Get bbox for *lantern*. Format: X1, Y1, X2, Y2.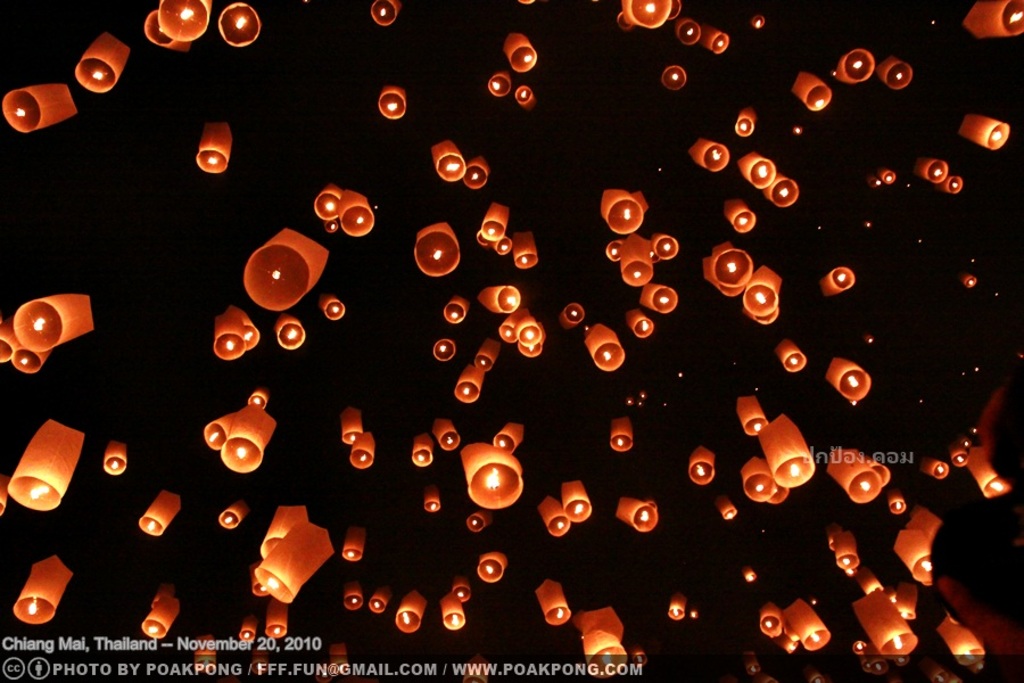
618, 497, 653, 527.
